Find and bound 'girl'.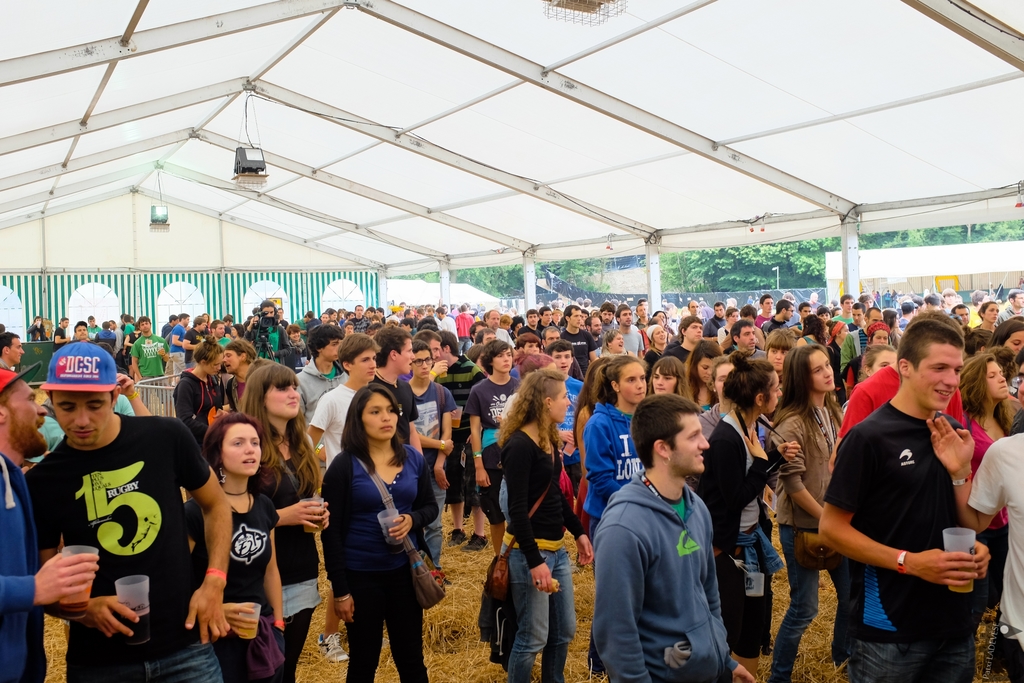
Bound: {"x1": 646, "y1": 356, "x2": 701, "y2": 406}.
